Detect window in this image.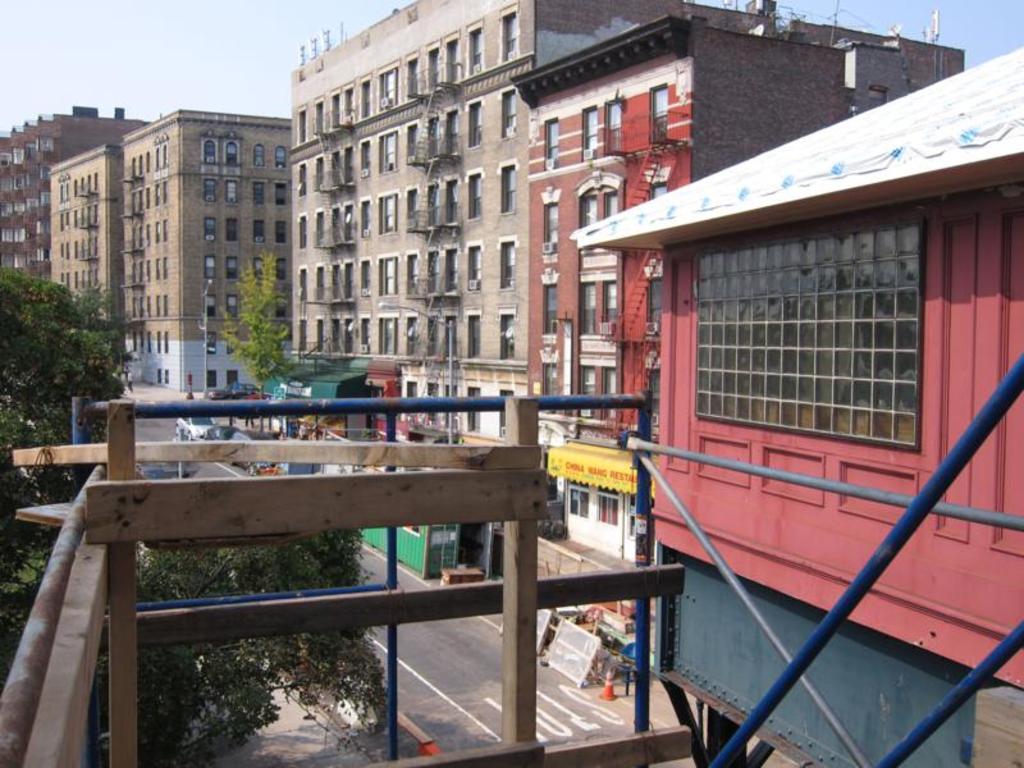
Detection: locate(444, 177, 462, 227).
